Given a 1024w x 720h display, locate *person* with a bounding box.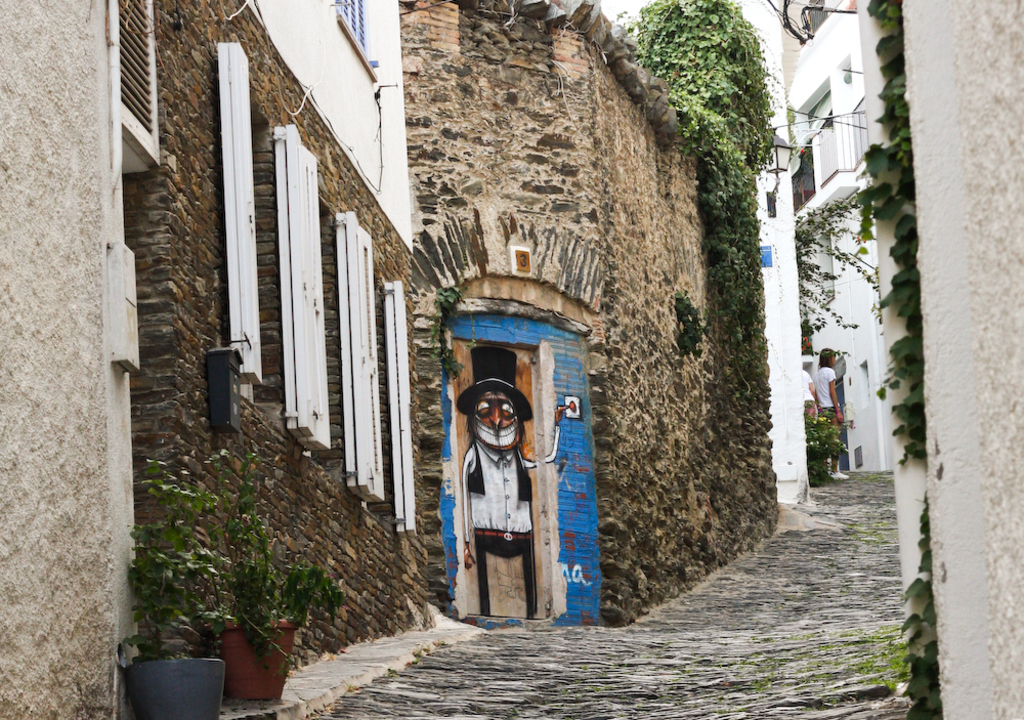
Located: select_region(813, 347, 851, 480).
